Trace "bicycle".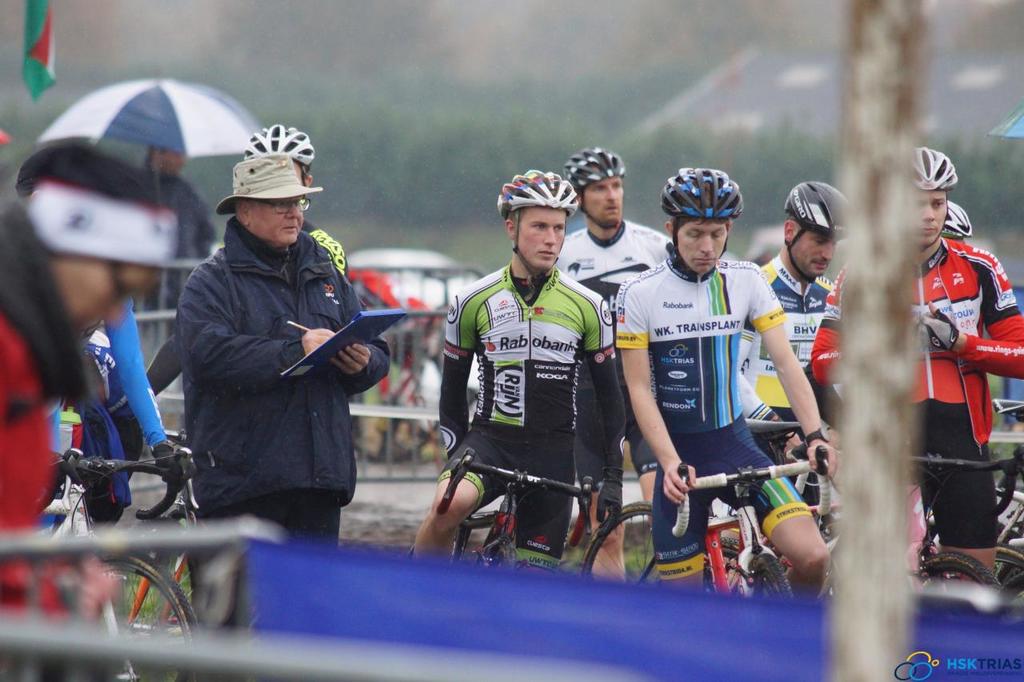
Traced to {"x1": 594, "y1": 436, "x2": 832, "y2": 604}.
